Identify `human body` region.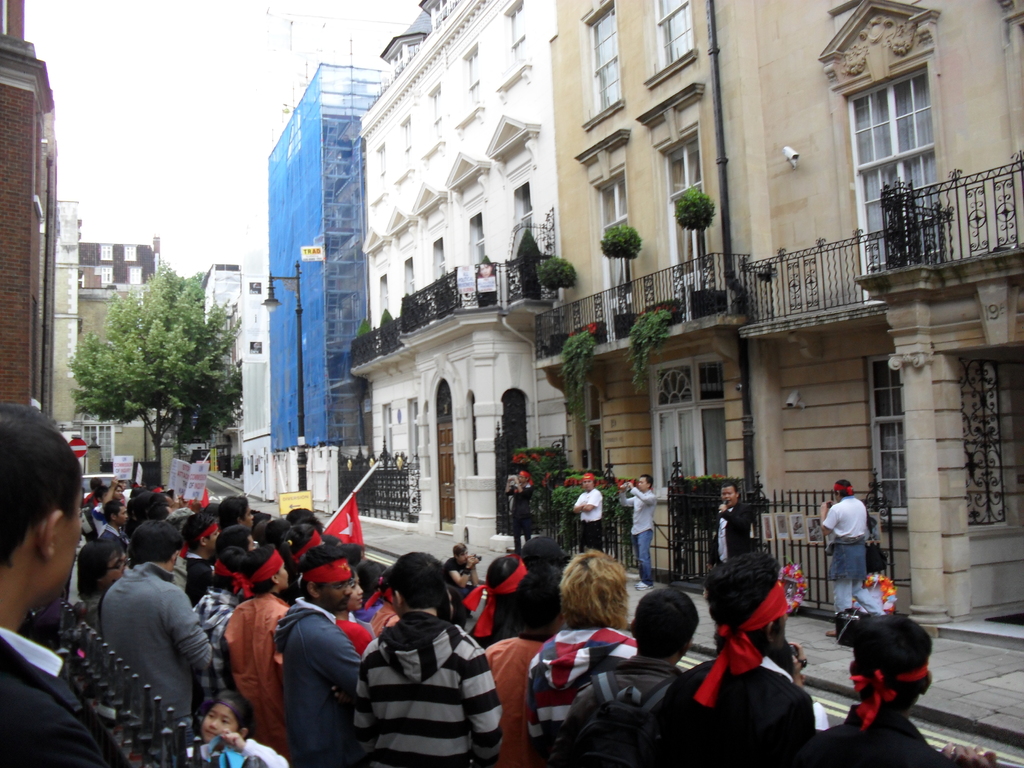
Region: BBox(483, 564, 564, 759).
